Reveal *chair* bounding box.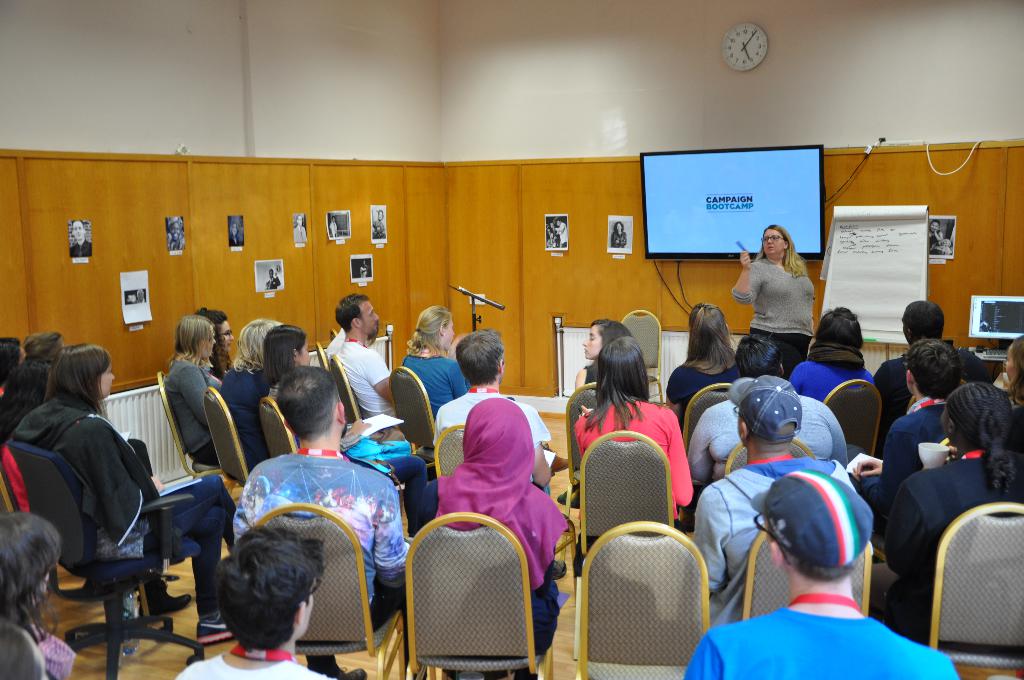
Revealed: 210/388/246/488.
